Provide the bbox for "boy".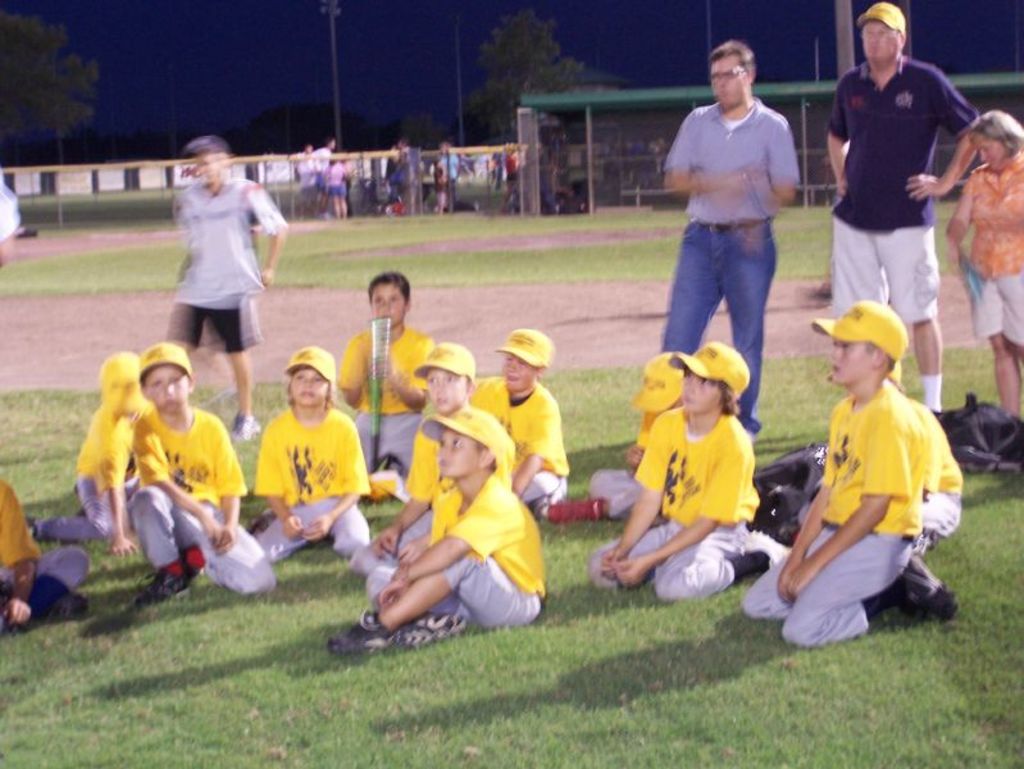
[463,328,565,517].
